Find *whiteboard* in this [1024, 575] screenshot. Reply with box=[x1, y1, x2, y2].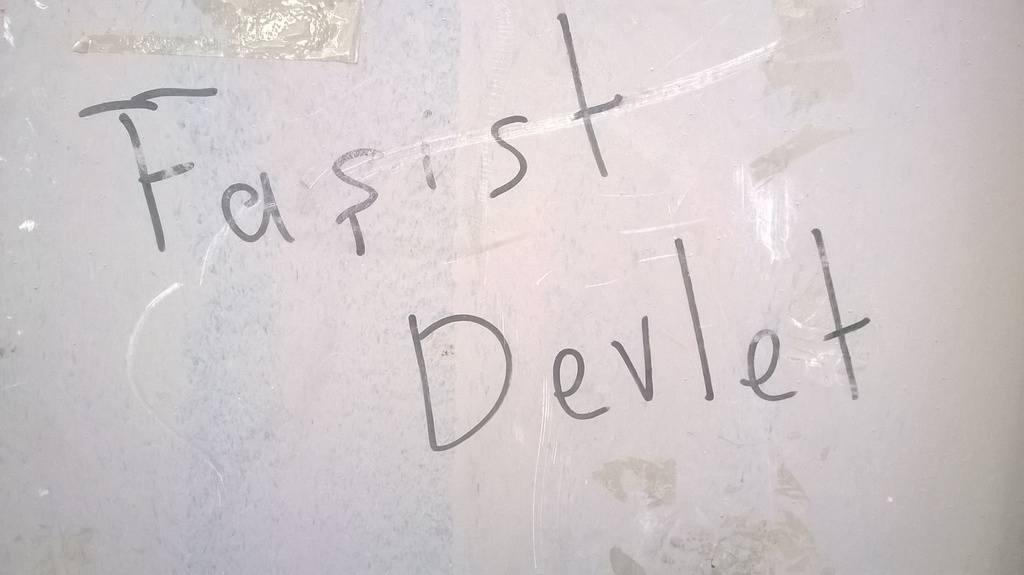
box=[0, 0, 1023, 574].
